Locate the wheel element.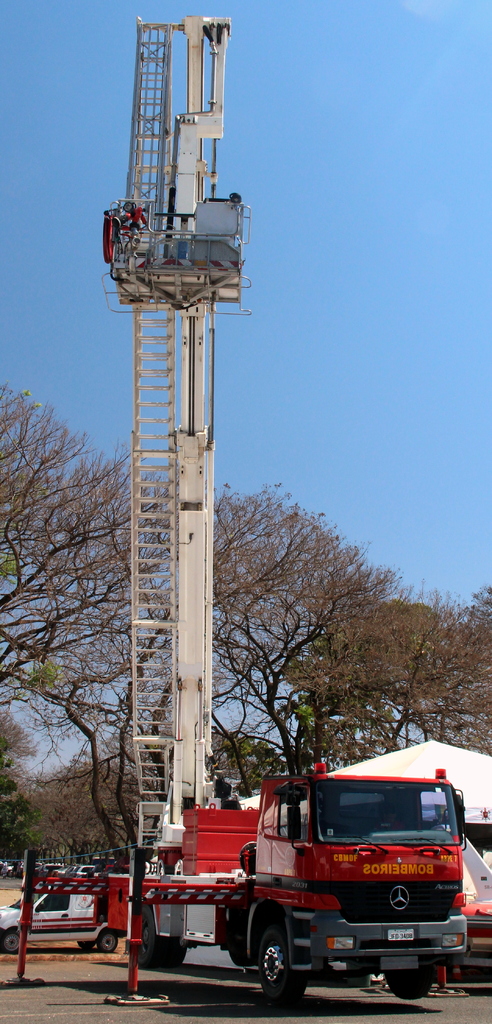
Element bbox: [left=133, top=906, right=187, bottom=966].
